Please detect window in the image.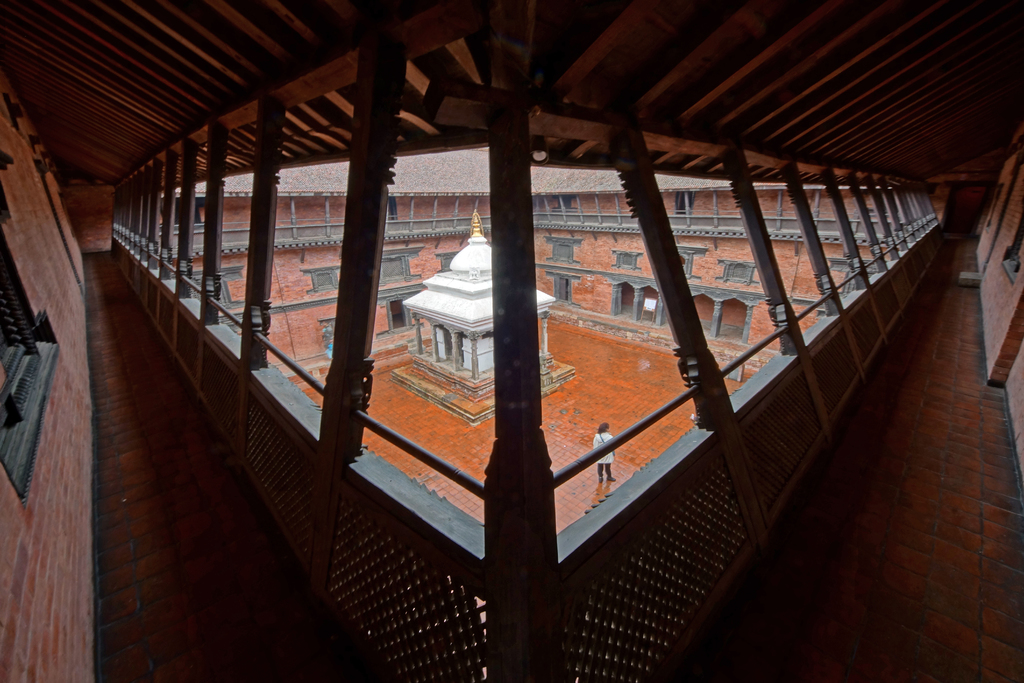
<bbox>556, 194, 581, 211</bbox>.
